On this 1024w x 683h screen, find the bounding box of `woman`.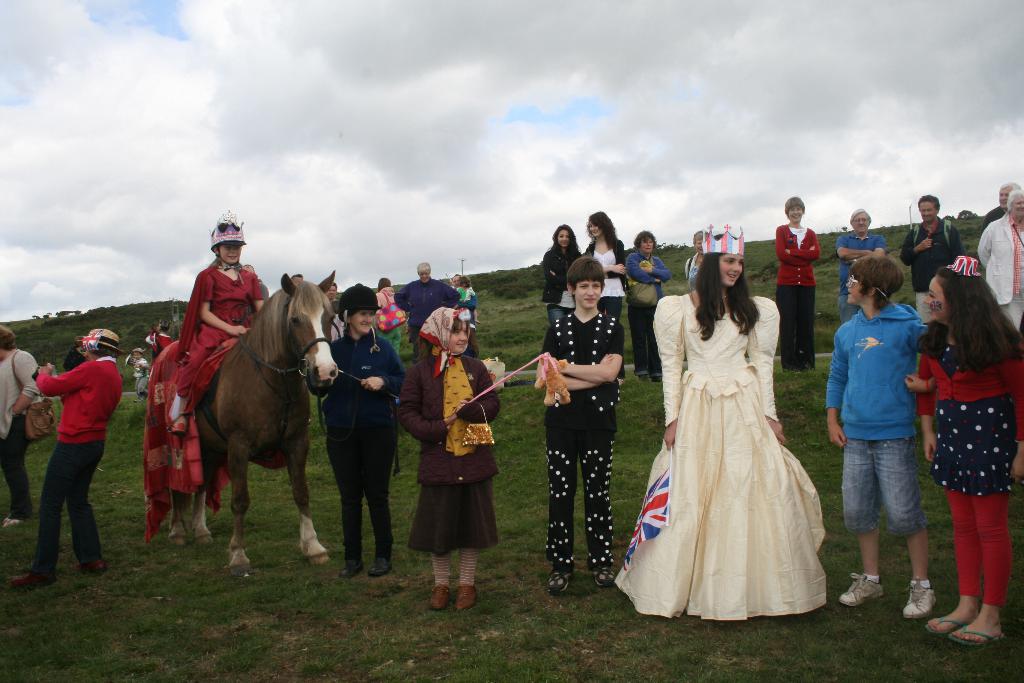
Bounding box: bbox(973, 189, 1023, 329).
